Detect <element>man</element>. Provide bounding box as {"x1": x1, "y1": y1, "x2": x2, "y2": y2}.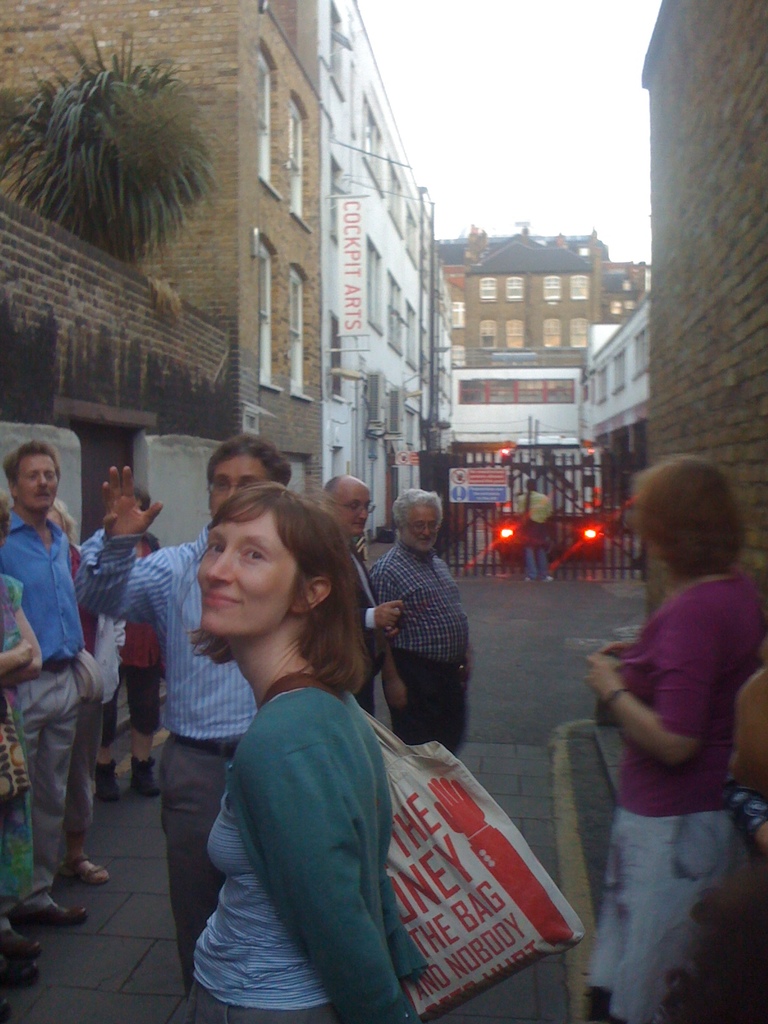
{"x1": 72, "y1": 435, "x2": 291, "y2": 994}.
